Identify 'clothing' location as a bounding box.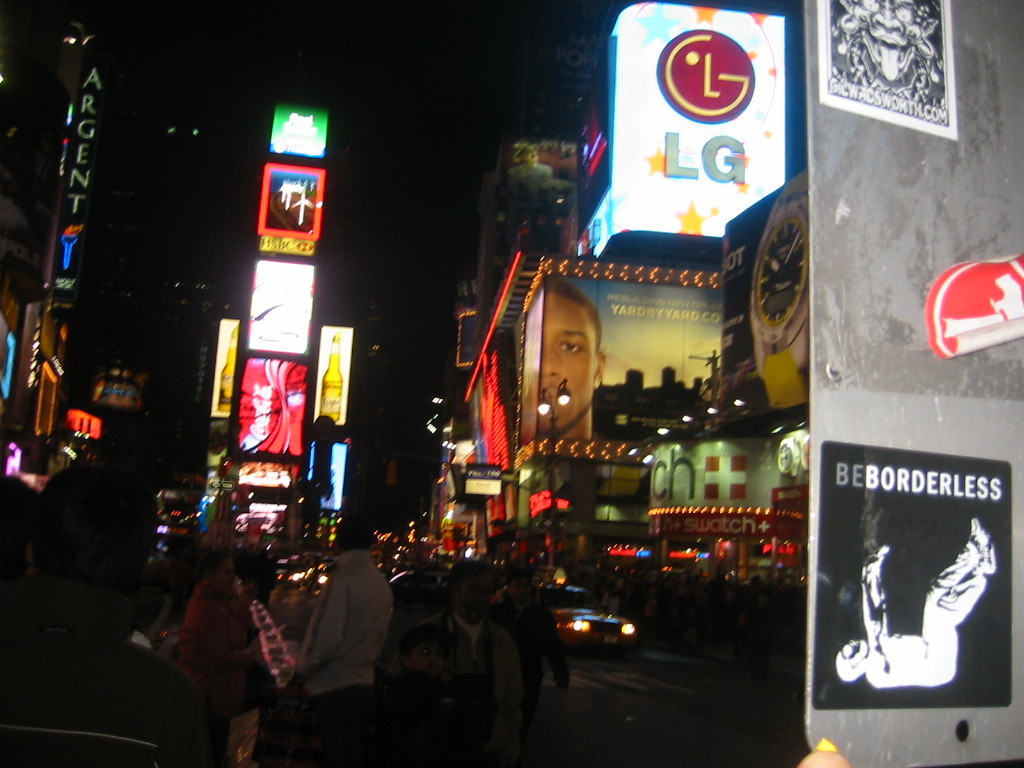
box=[163, 596, 268, 740].
